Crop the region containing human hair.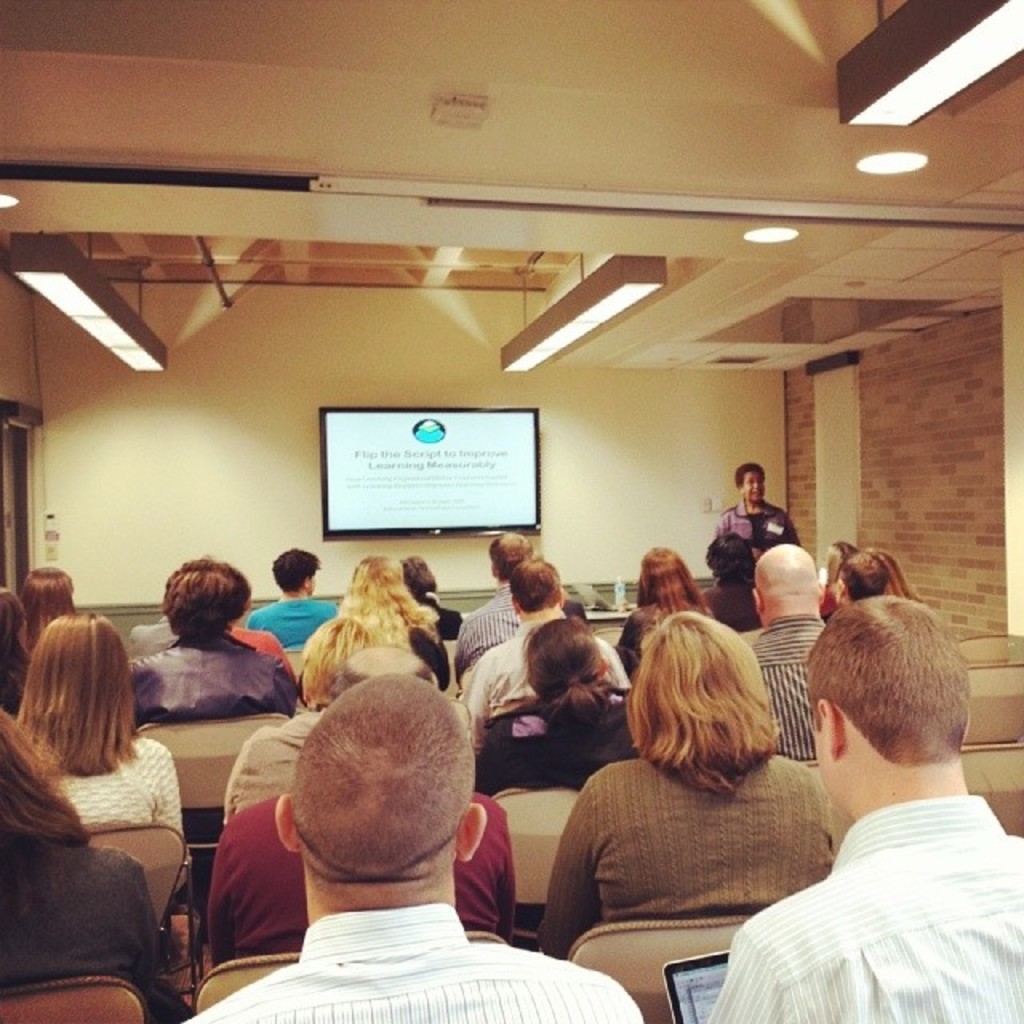
Crop region: 158/558/256/648.
